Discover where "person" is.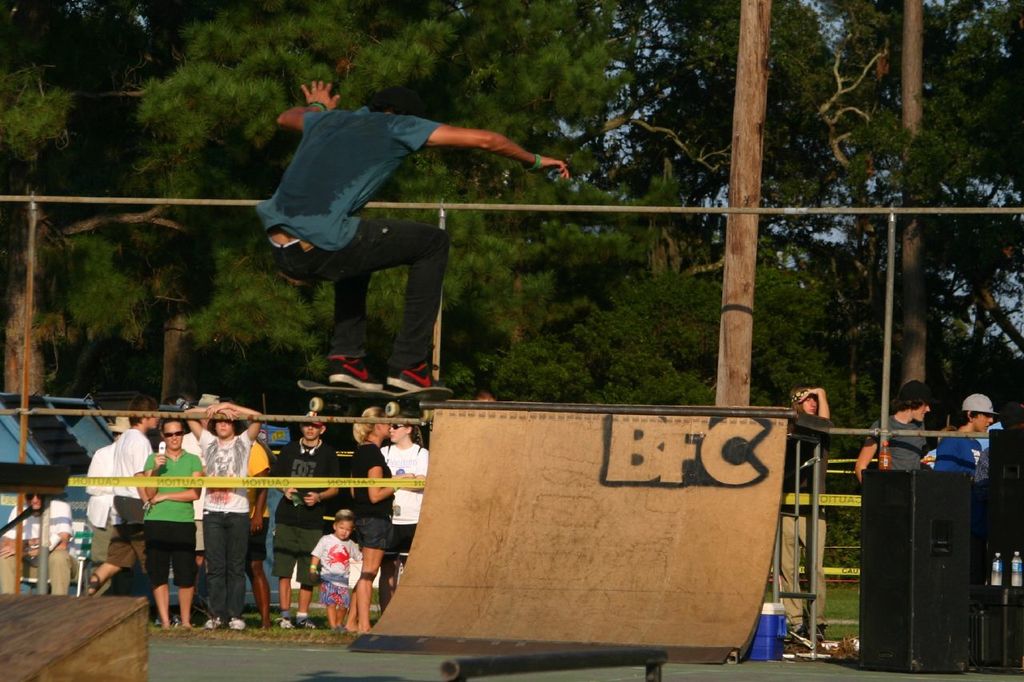
Discovered at <region>246, 439, 273, 620</region>.
